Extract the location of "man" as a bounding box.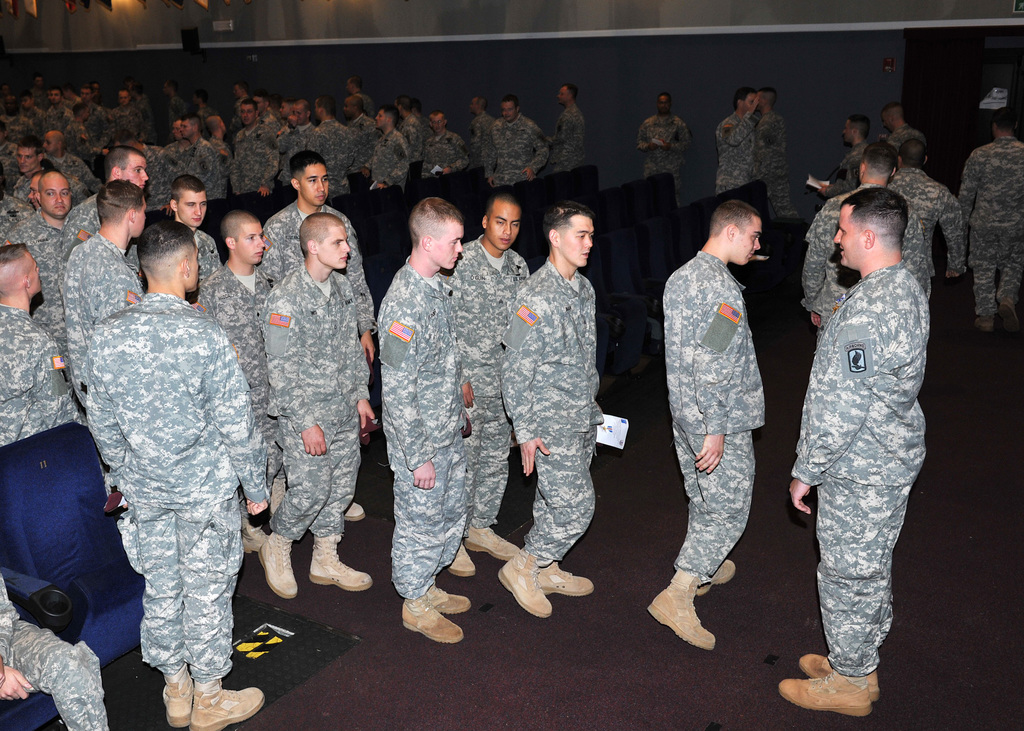
253/214/377/602.
